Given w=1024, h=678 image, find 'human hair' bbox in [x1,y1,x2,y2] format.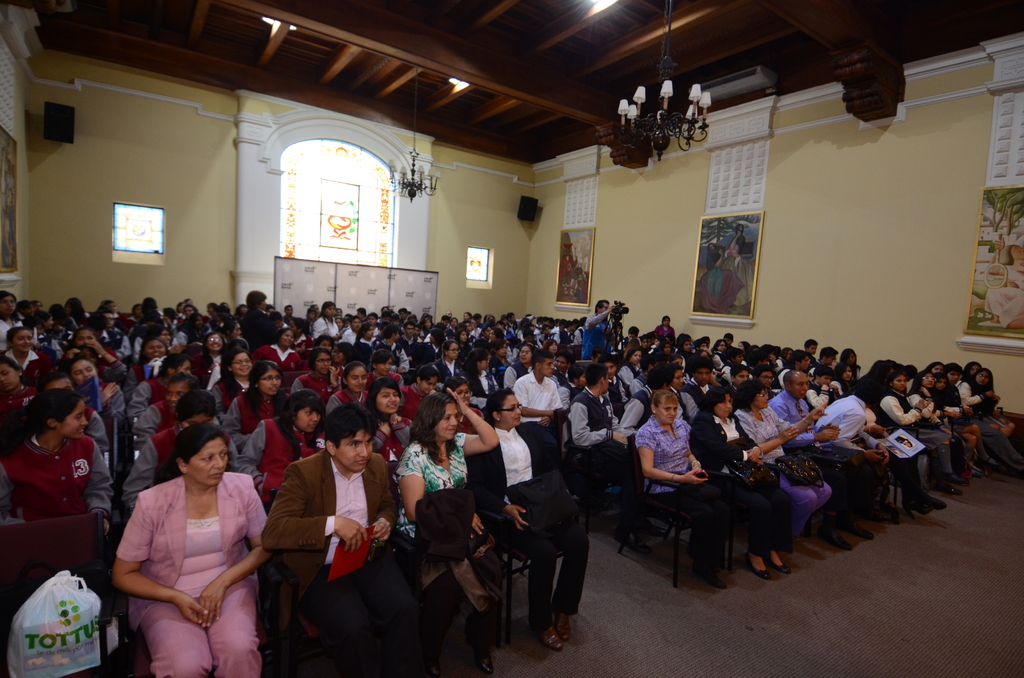
[773,343,782,355].
